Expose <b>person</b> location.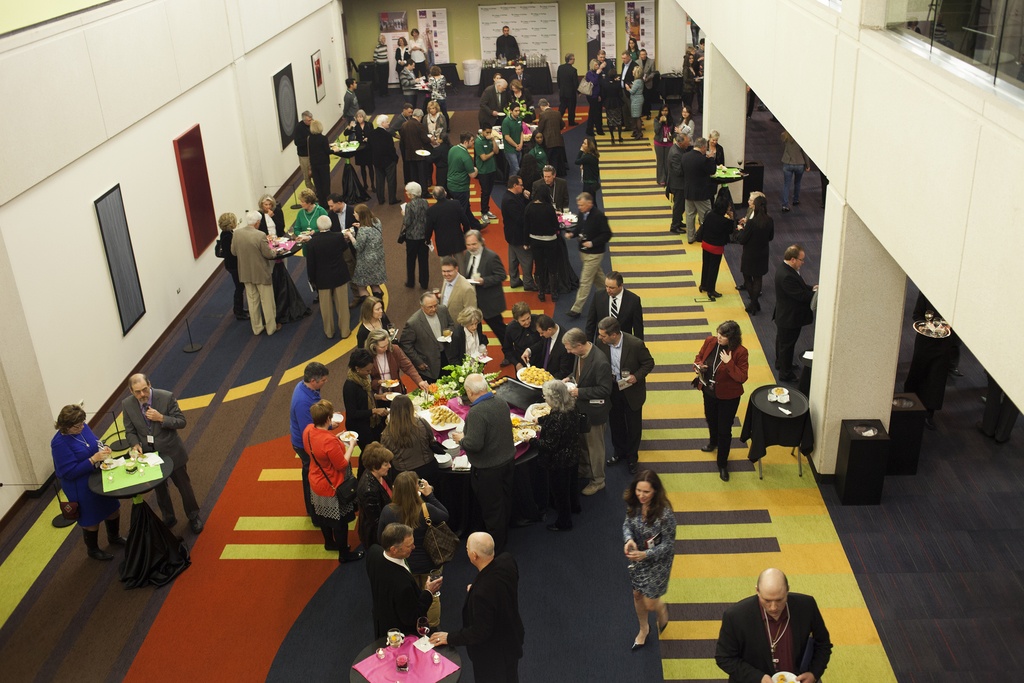
Exposed at box=[627, 36, 639, 62].
